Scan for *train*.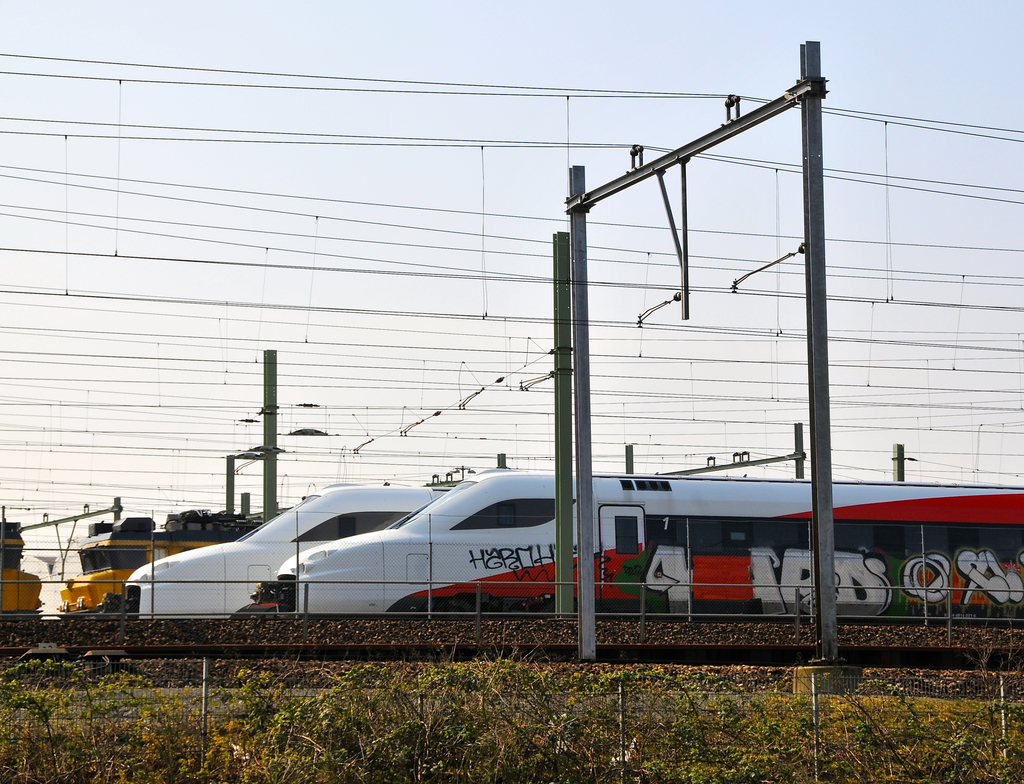
Scan result: 76:483:448:617.
